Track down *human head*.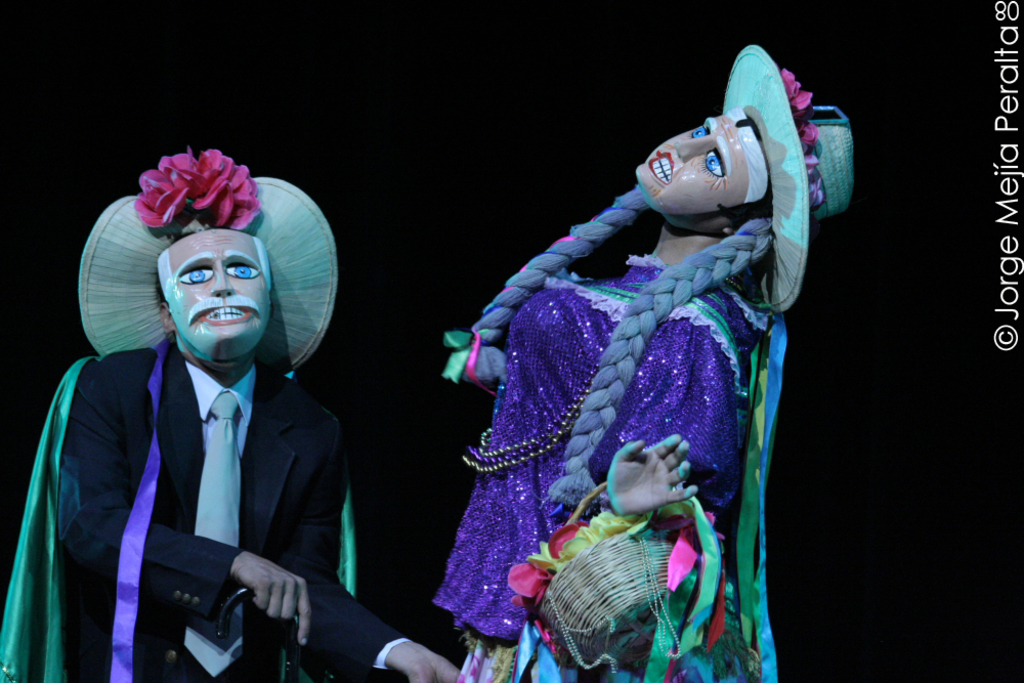
Tracked to (left=654, top=108, right=761, bottom=231).
